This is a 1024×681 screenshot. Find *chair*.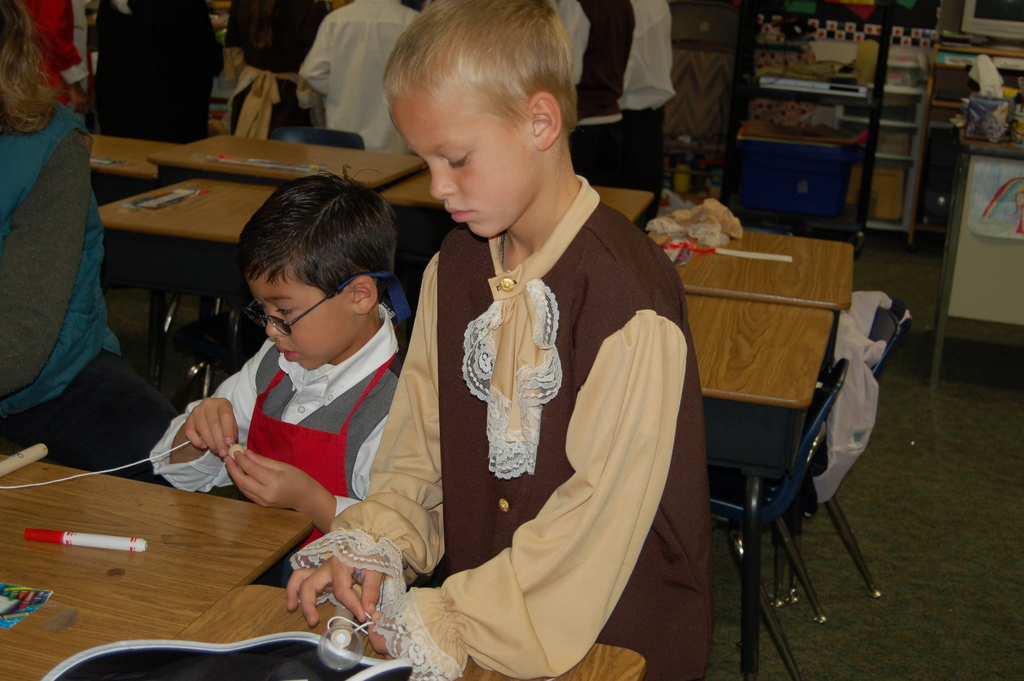
Bounding box: [left=715, top=133, right=859, bottom=304].
